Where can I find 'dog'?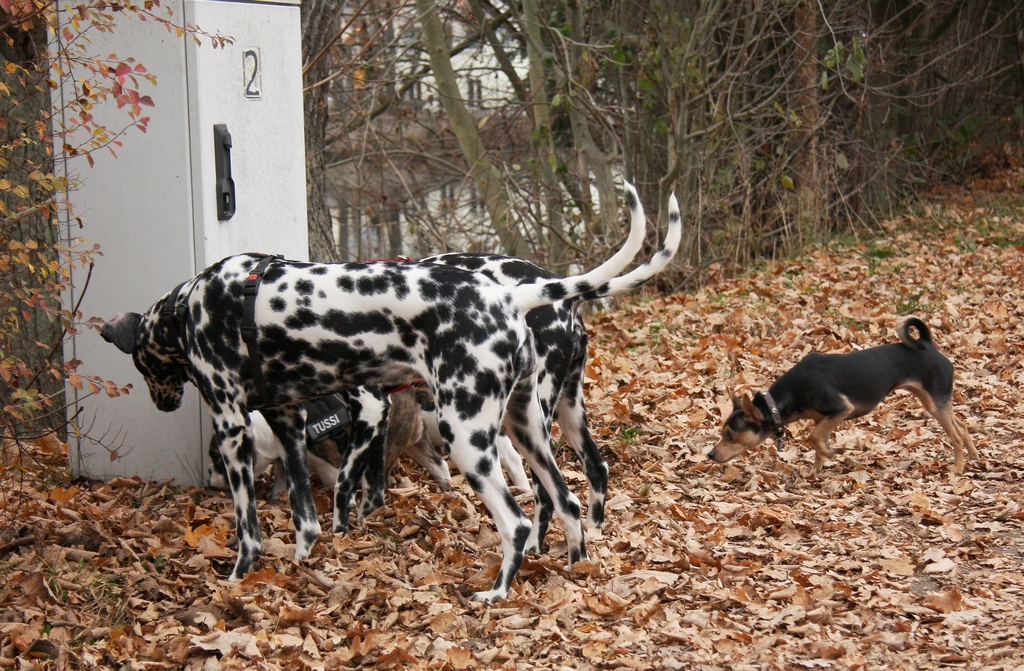
You can find it at [99,179,648,607].
